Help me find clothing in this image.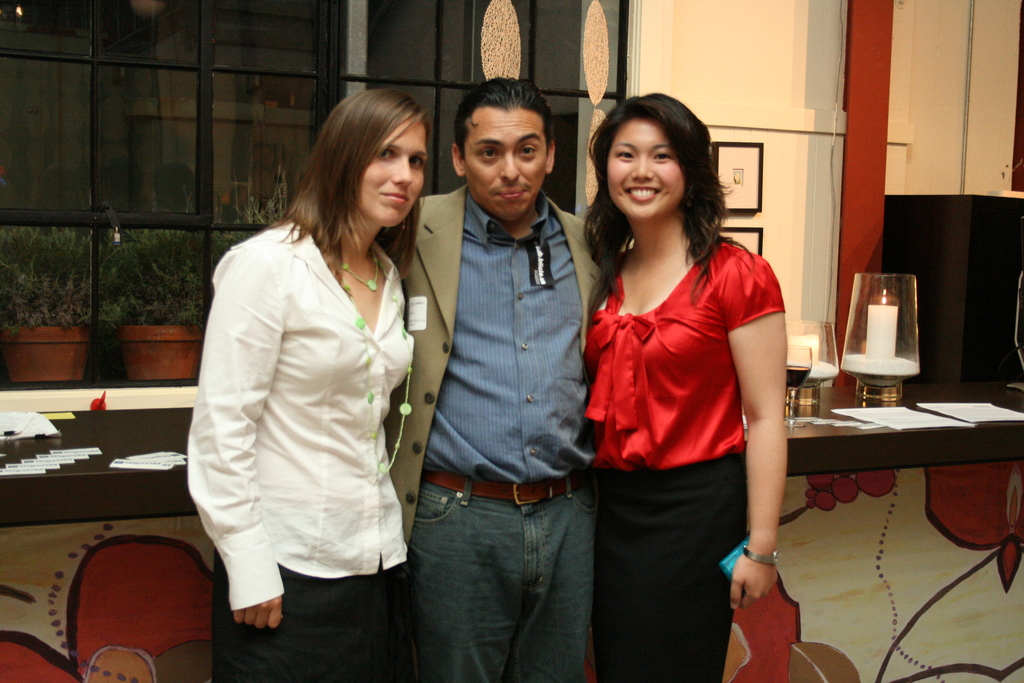
Found it: [x1=182, y1=163, x2=439, y2=638].
